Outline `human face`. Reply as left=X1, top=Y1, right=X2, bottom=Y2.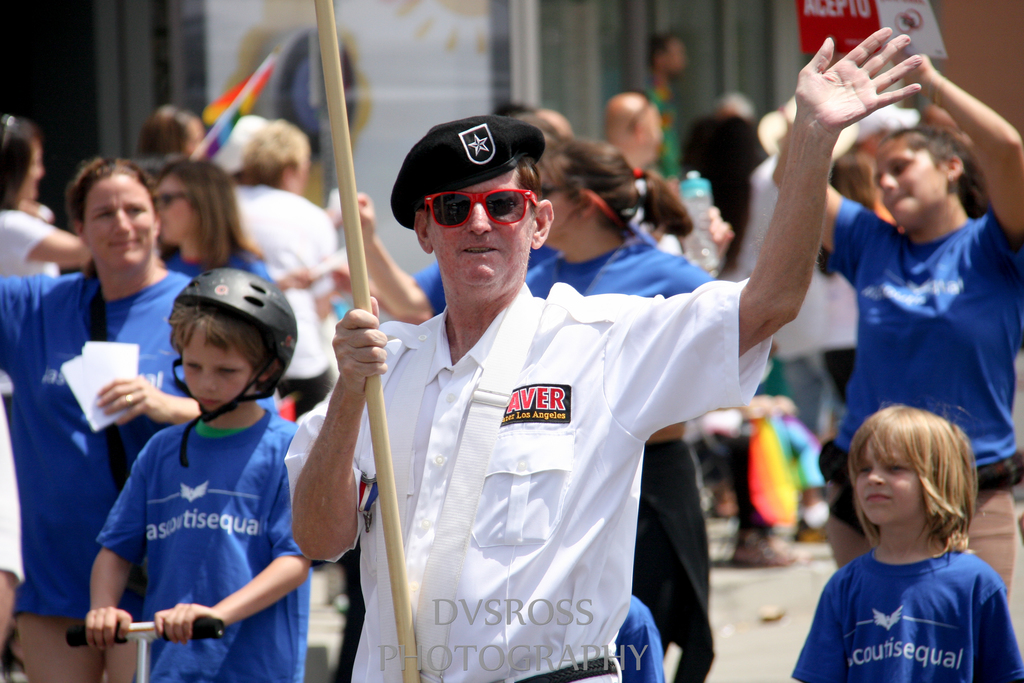
left=854, top=441, right=928, bottom=523.
